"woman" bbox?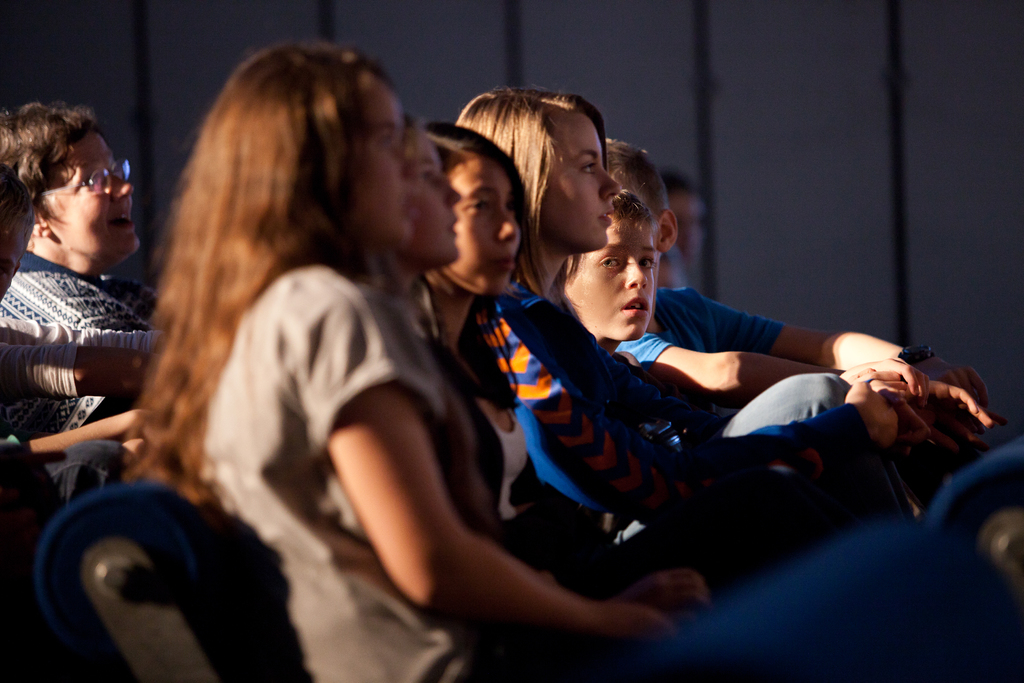
[0,99,159,438]
